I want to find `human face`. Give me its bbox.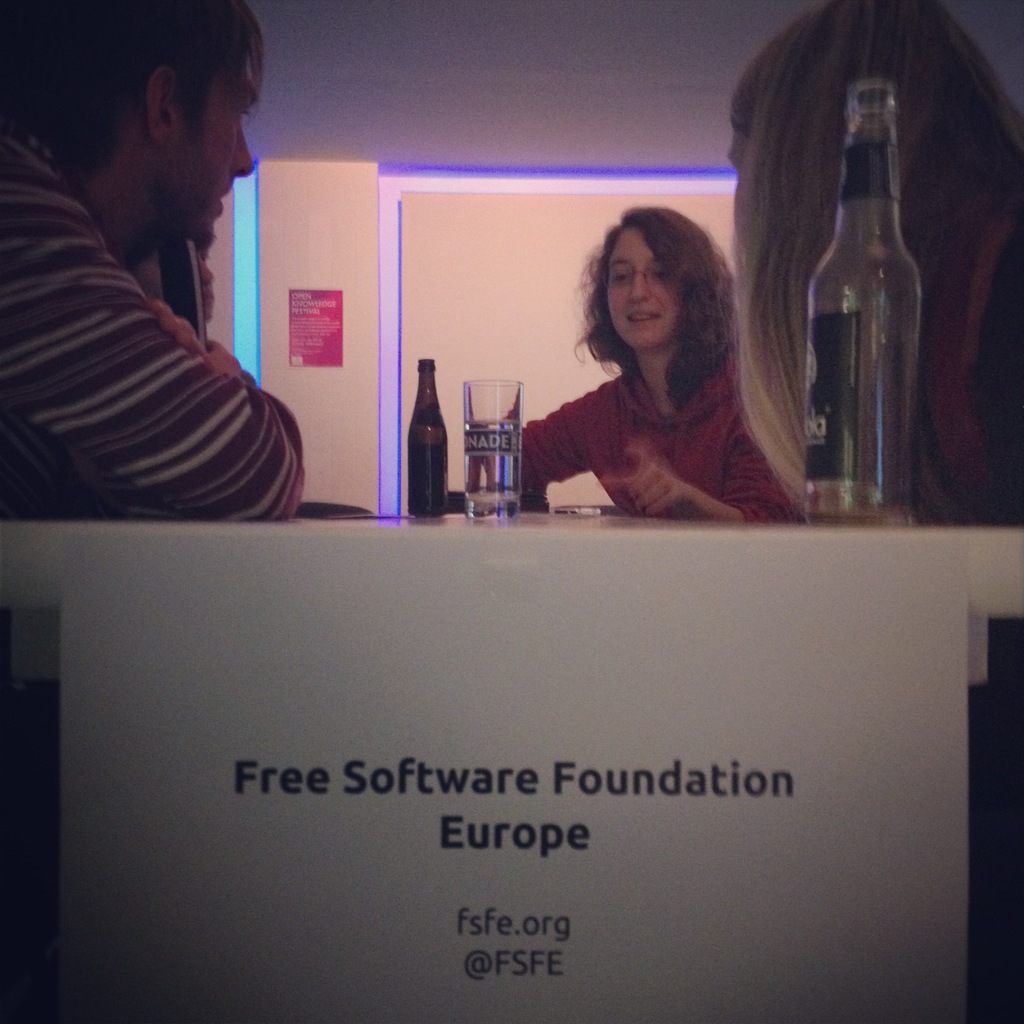
(202,247,214,319).
